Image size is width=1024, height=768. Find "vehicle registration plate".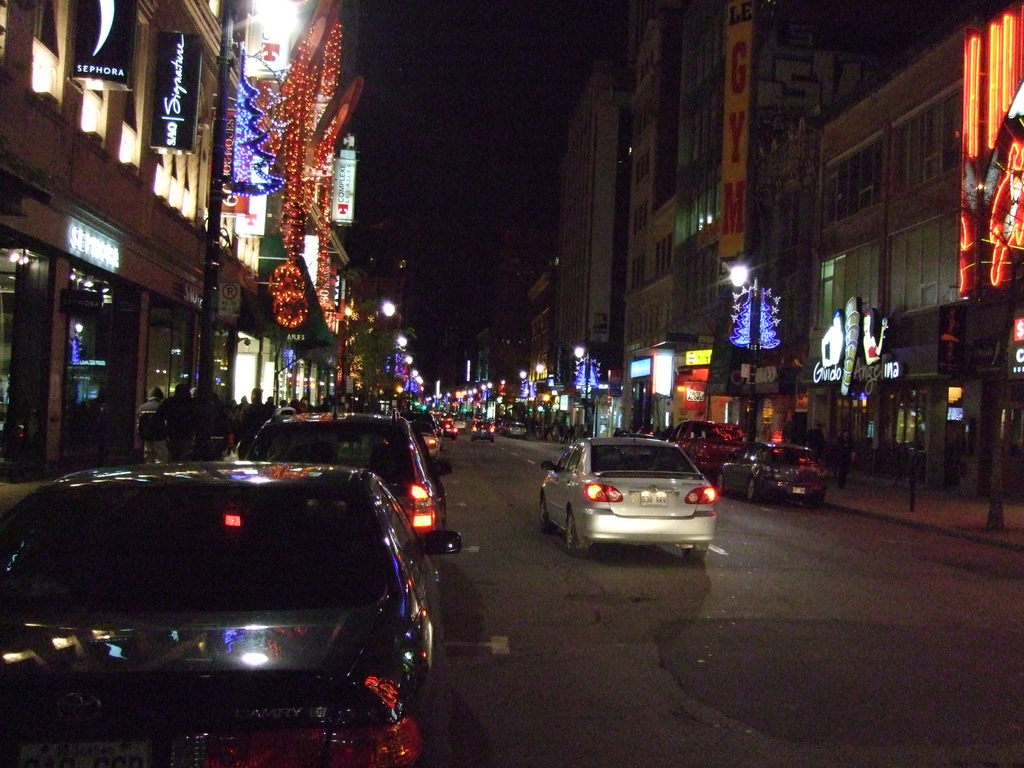
789,484,805,496.
